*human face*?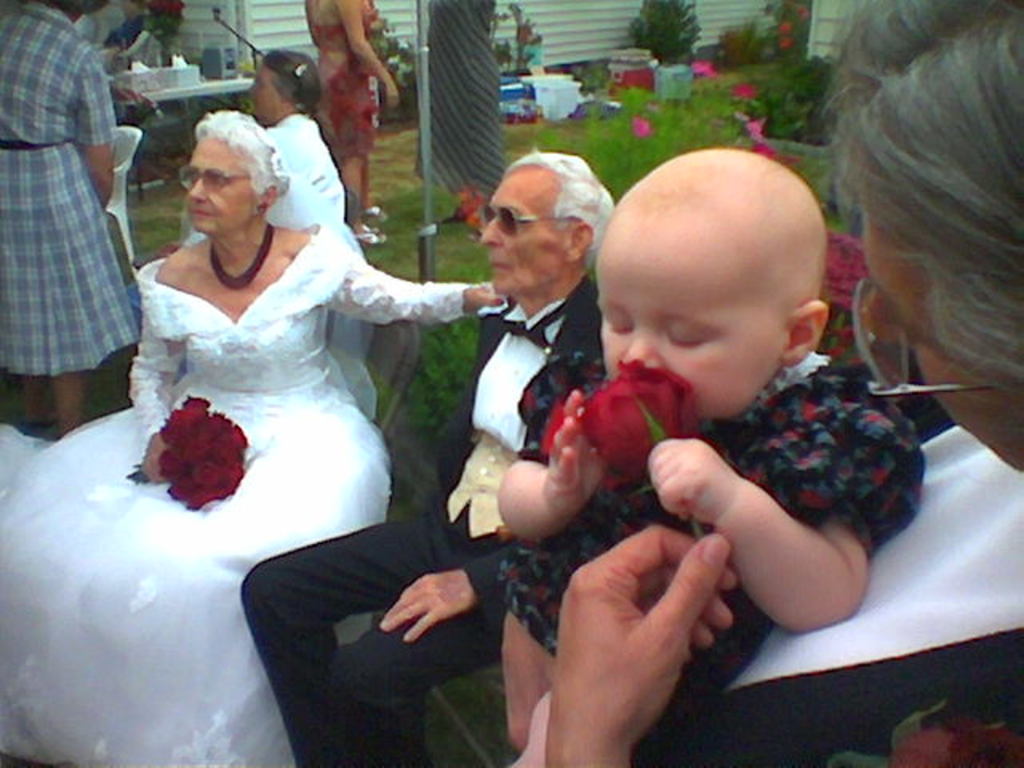
pyautogui.locateOnScreen(861, 208, 1022, 469)
